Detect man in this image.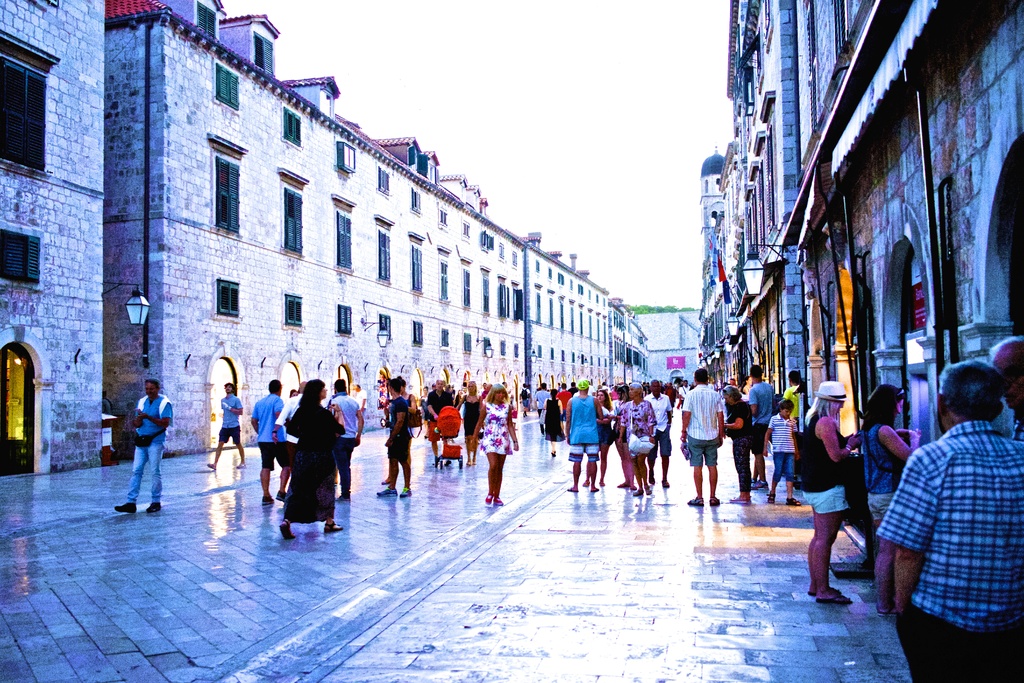
Detection: box(372, 374, 414, 502).
